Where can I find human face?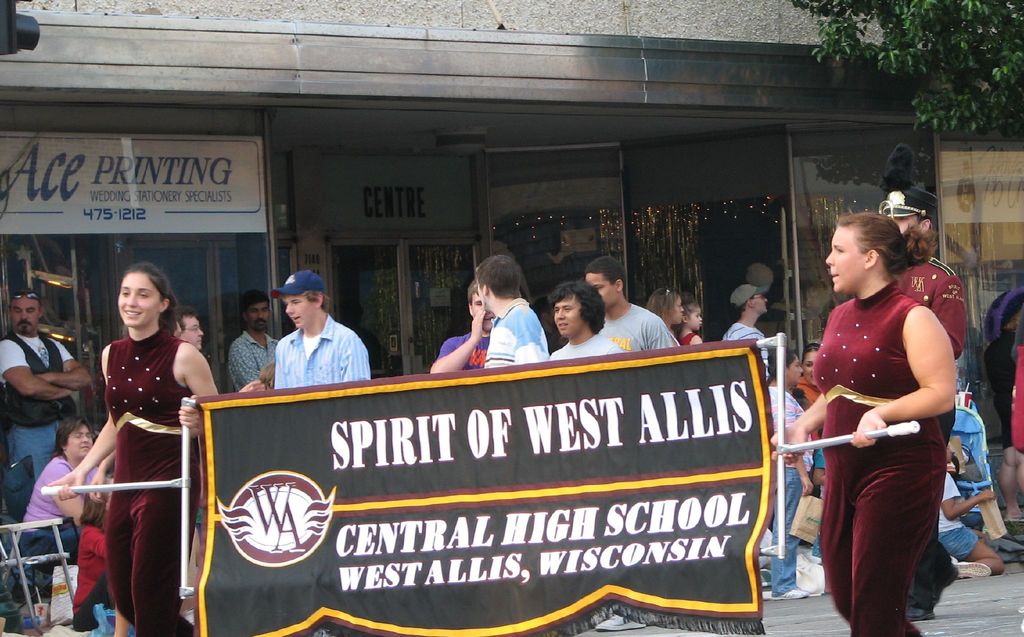
You can find it at 470/295/496/335.
